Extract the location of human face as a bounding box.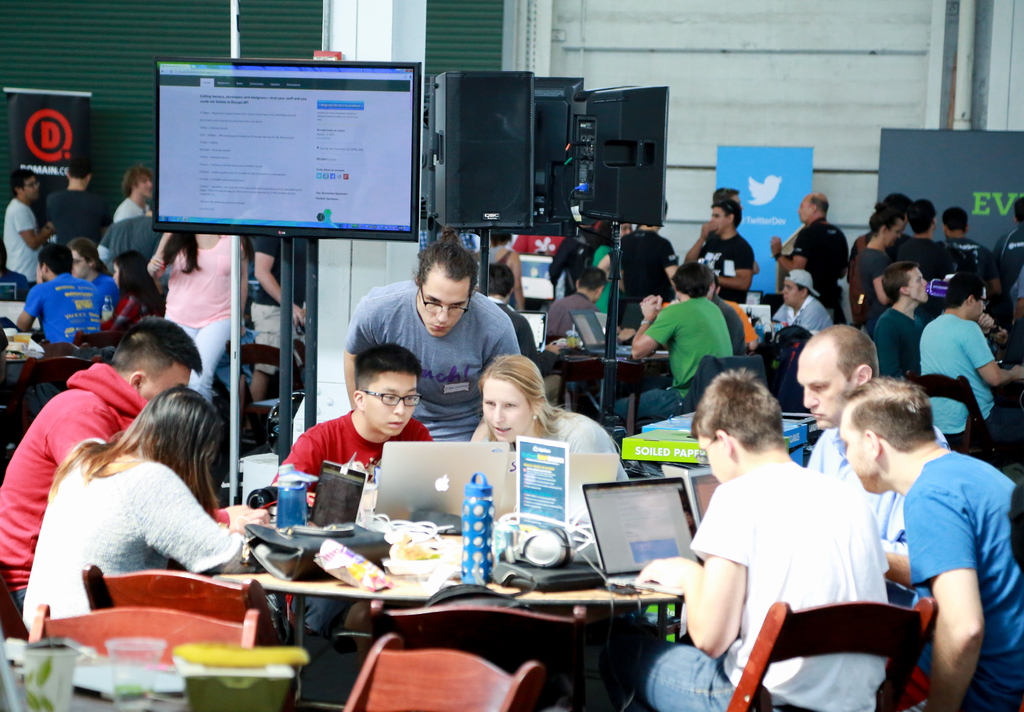
l=840, t=414, r=874, b=492.
